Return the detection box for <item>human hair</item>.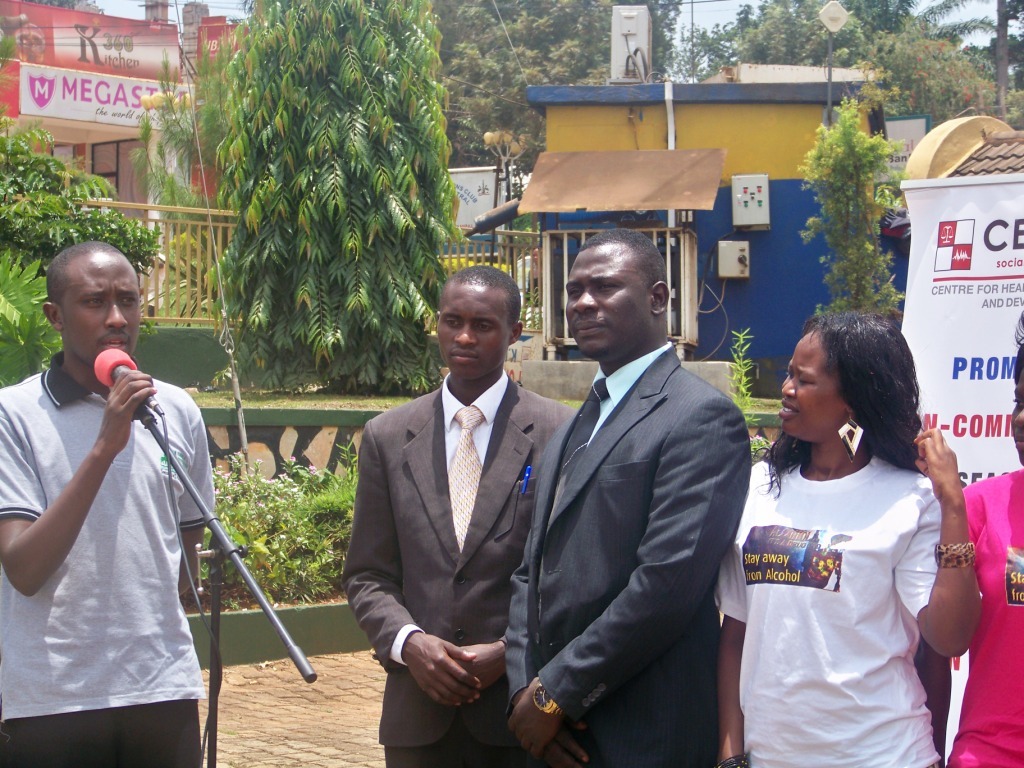
x1=785, y1=313, x2=927, y2=499.
